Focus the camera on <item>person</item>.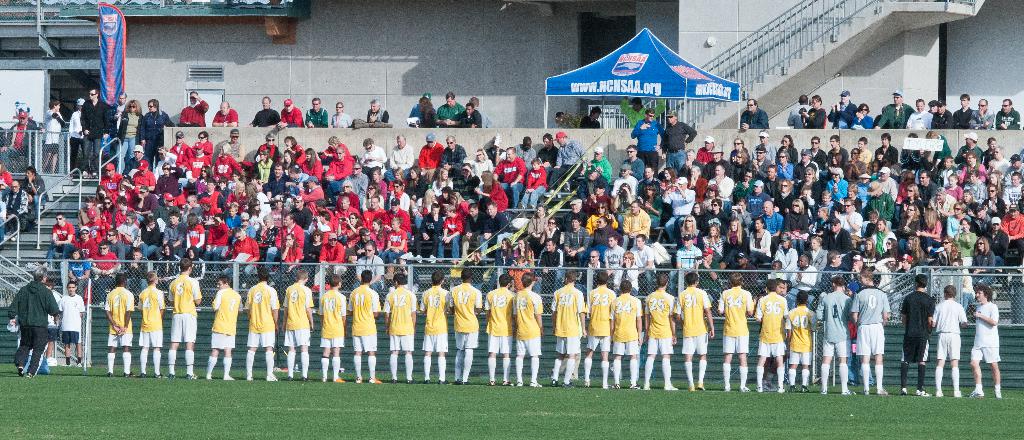
Focus region: pyautogui.locateOnScreen(1, 182, 31, 237).
